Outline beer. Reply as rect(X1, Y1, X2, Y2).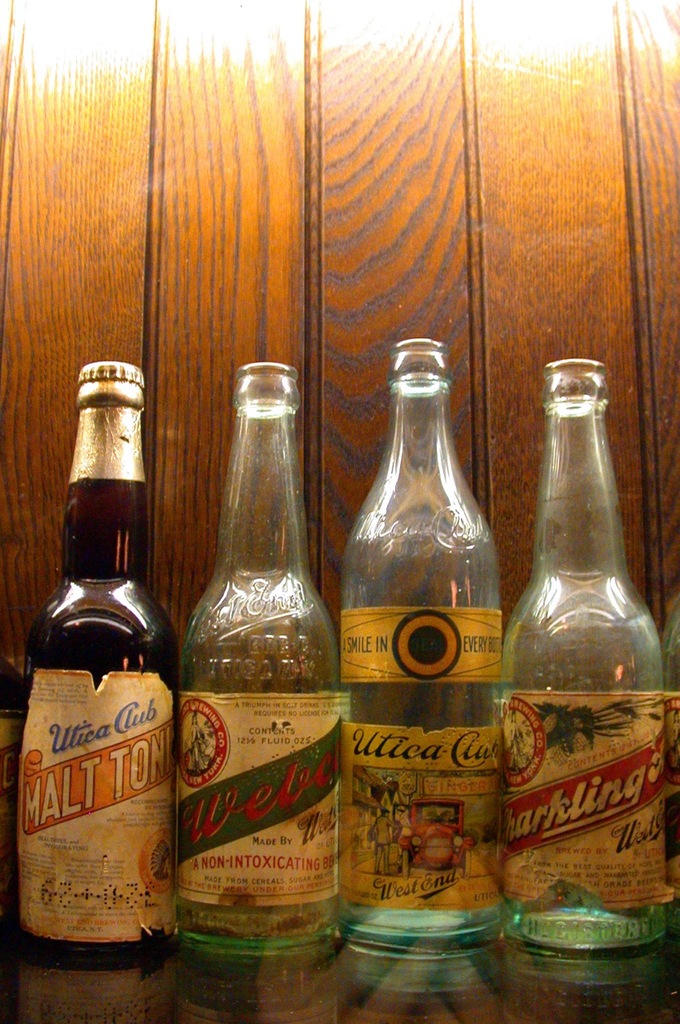
rect(339, 339, 508, 957).
